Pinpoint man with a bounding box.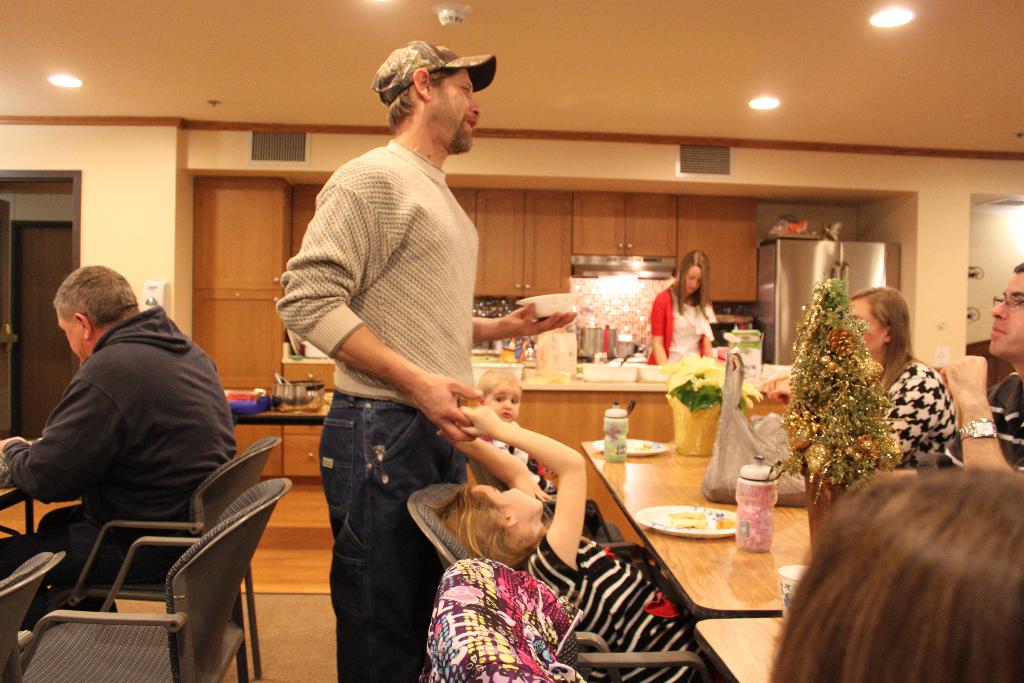
(left=925, top=259, right=1023, bottom=472).
